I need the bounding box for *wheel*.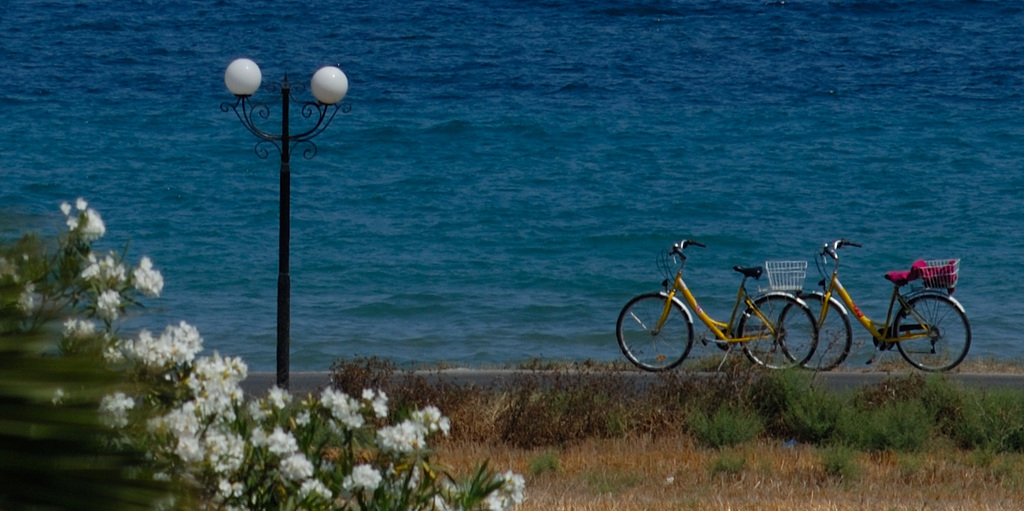
Here it is: bbox=(776, 291, 855, 374).
